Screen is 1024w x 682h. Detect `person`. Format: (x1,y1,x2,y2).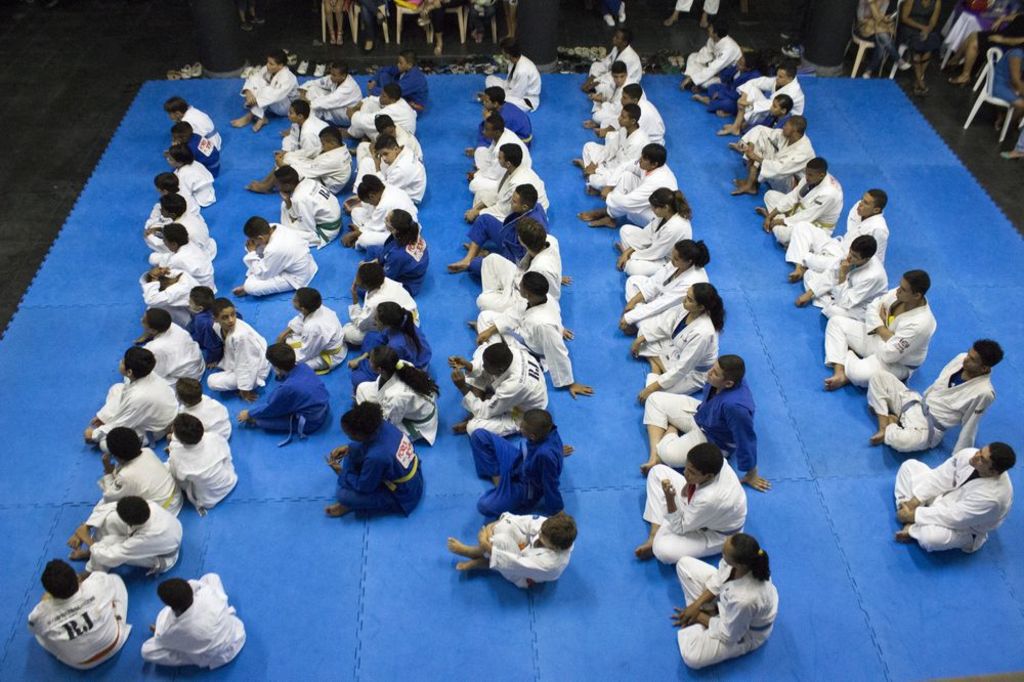
(182,282,243,371).
